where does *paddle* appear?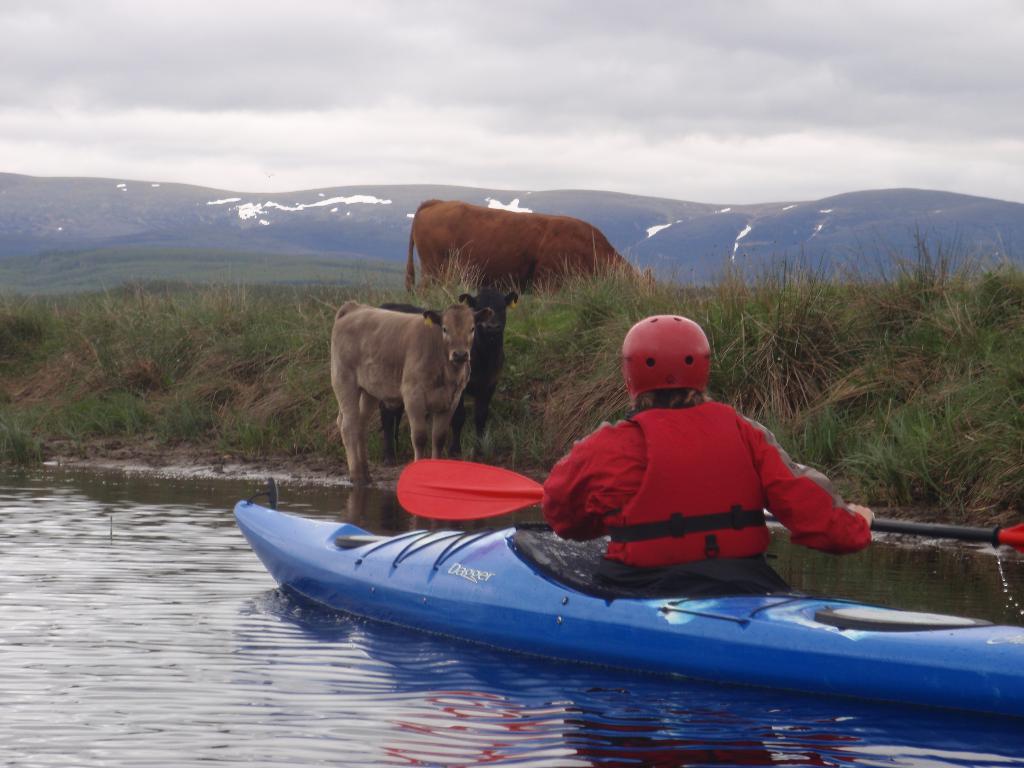
Appears at bbox=(877, 514, 1023, 561).
